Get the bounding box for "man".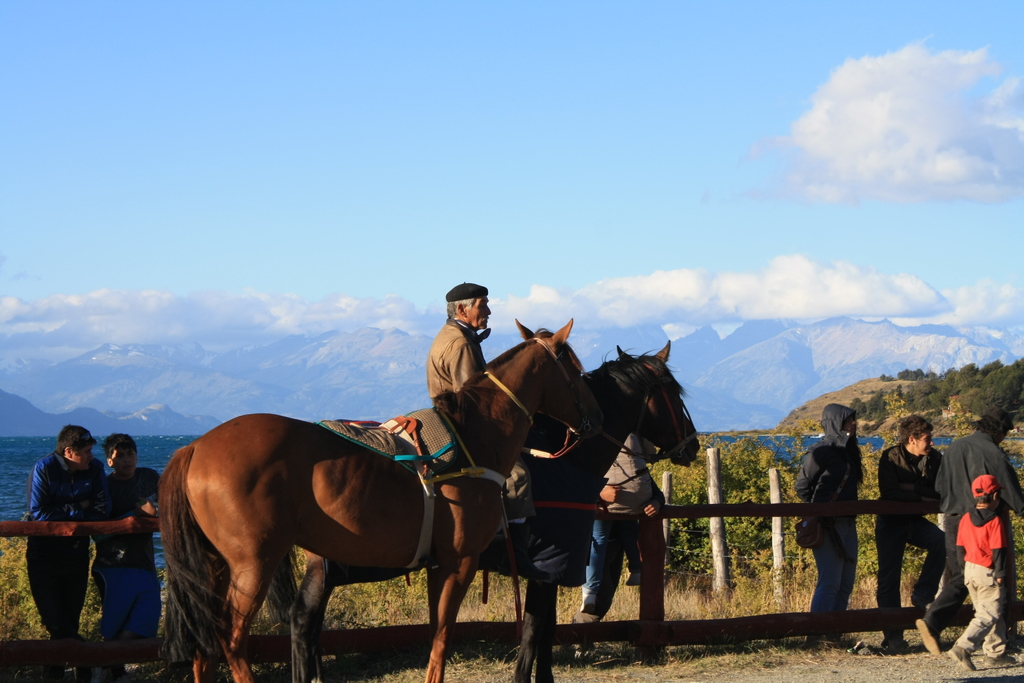
(22, 424, 110, 664).
